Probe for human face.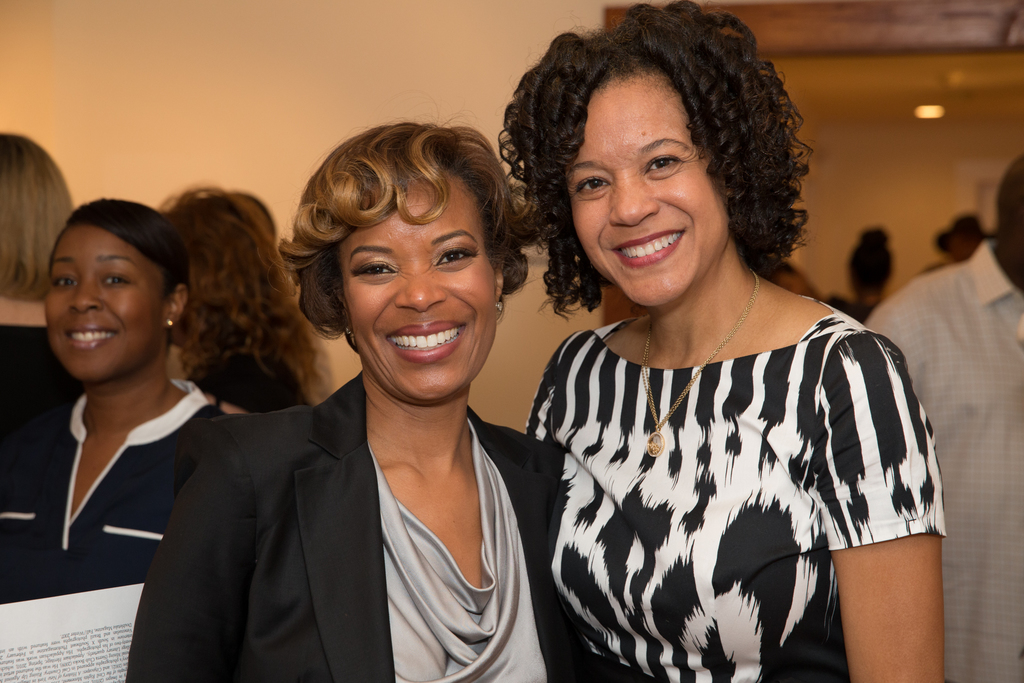
Probe result: 343:168:500:402.
